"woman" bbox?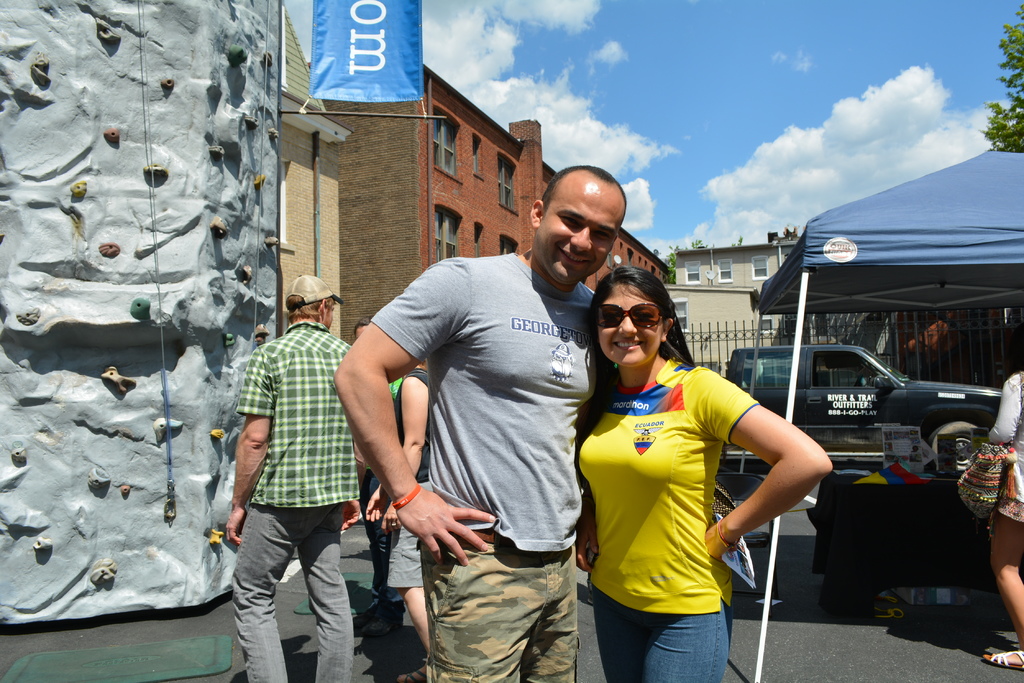
579 265 831 682
